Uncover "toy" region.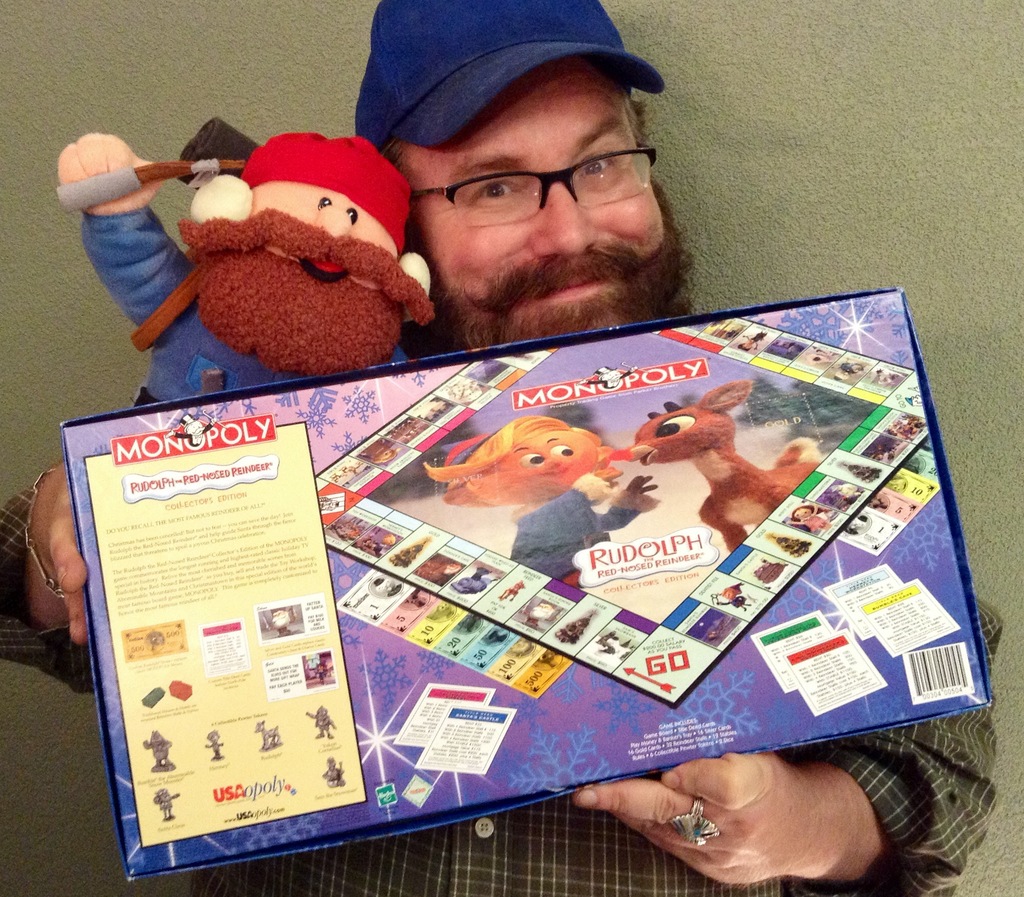
Uncovered: [x1=403, y1=416, x2=666, y2=519].
